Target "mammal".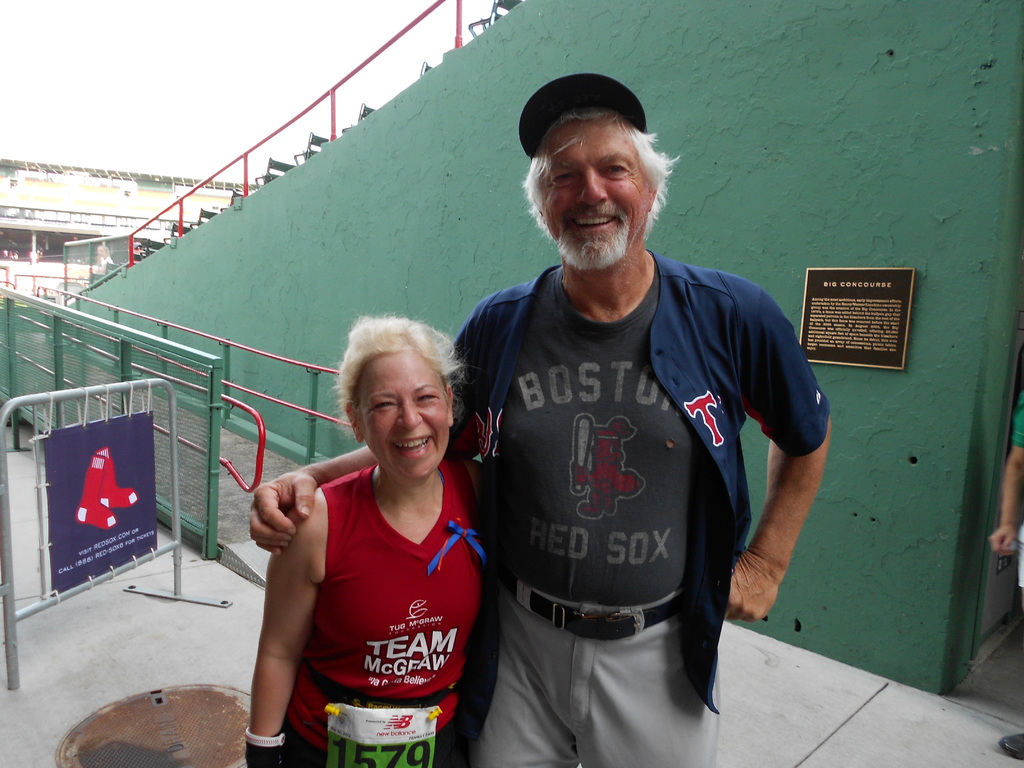
Target region: x1=989, y1=393, x2=1023, y2=760.
